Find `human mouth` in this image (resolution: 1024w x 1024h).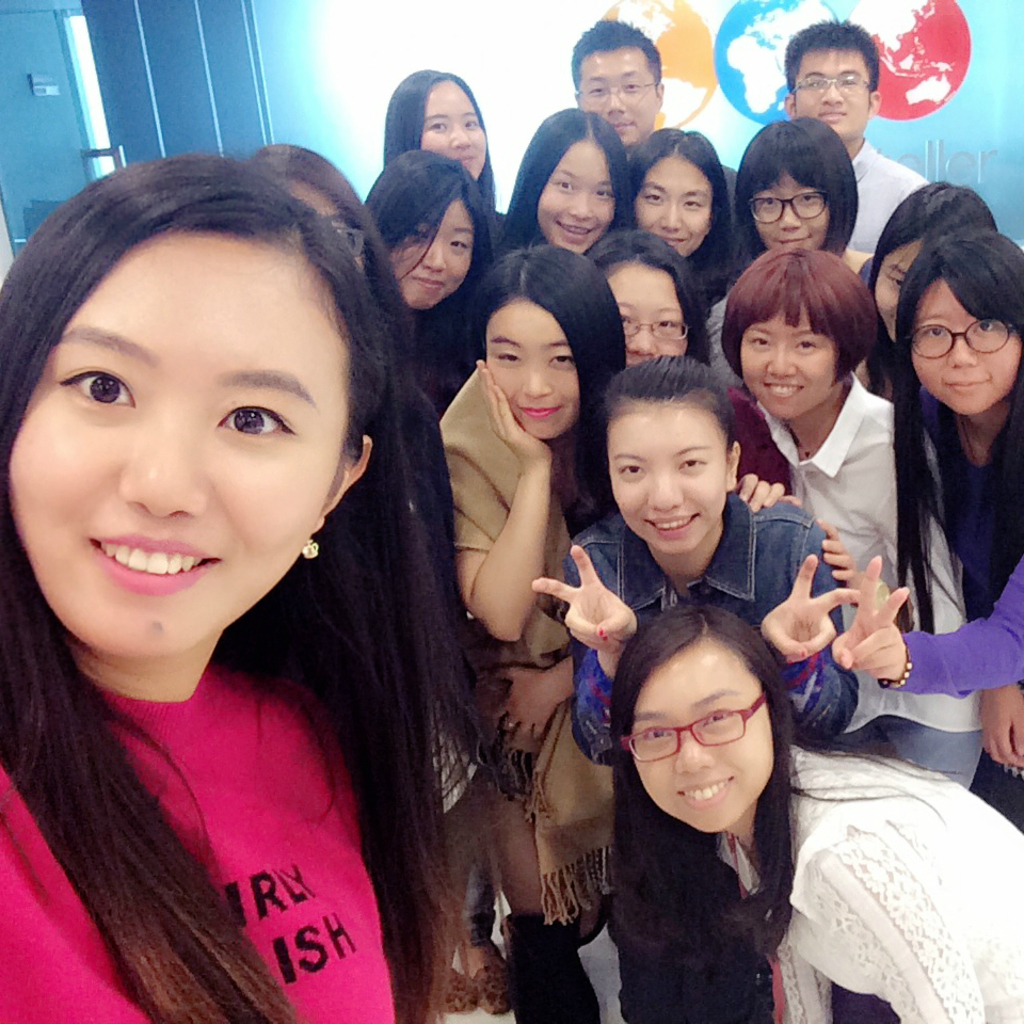
92/538/220/588.
